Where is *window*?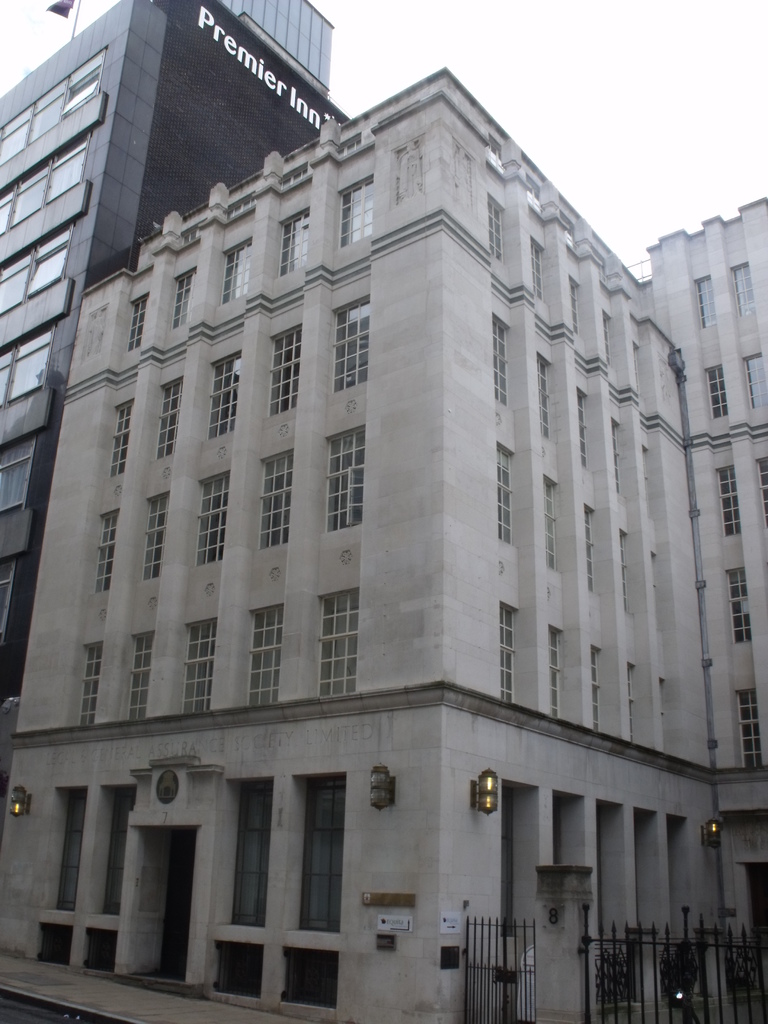
bbox(0, 330, 50, 414).
